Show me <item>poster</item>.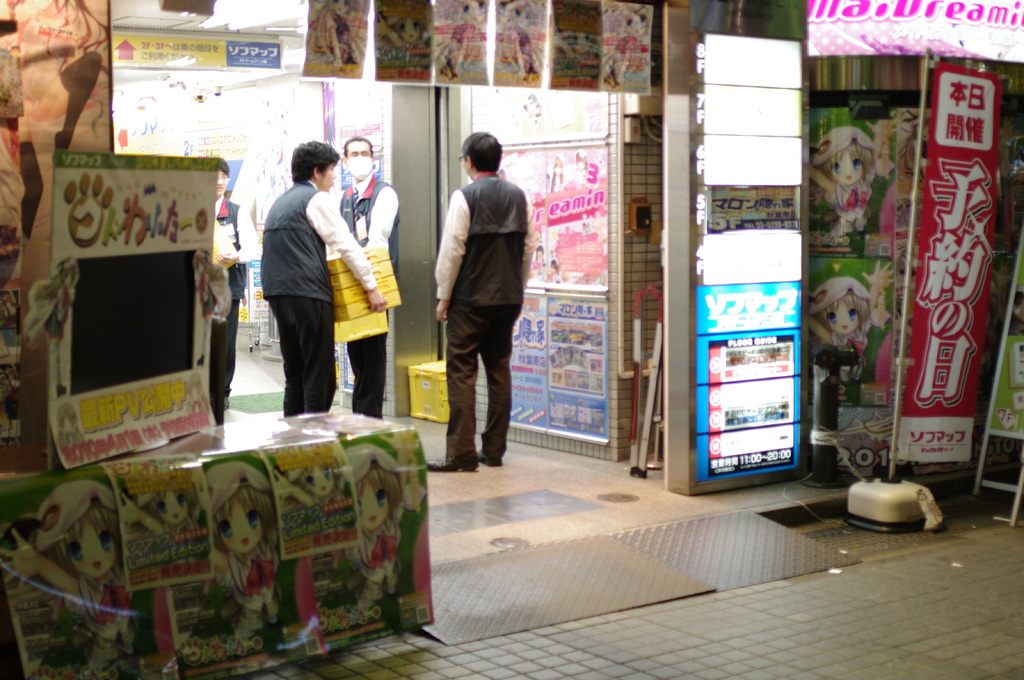
<item>poster</item> is here: select_region(599, 0, 654, 88).
